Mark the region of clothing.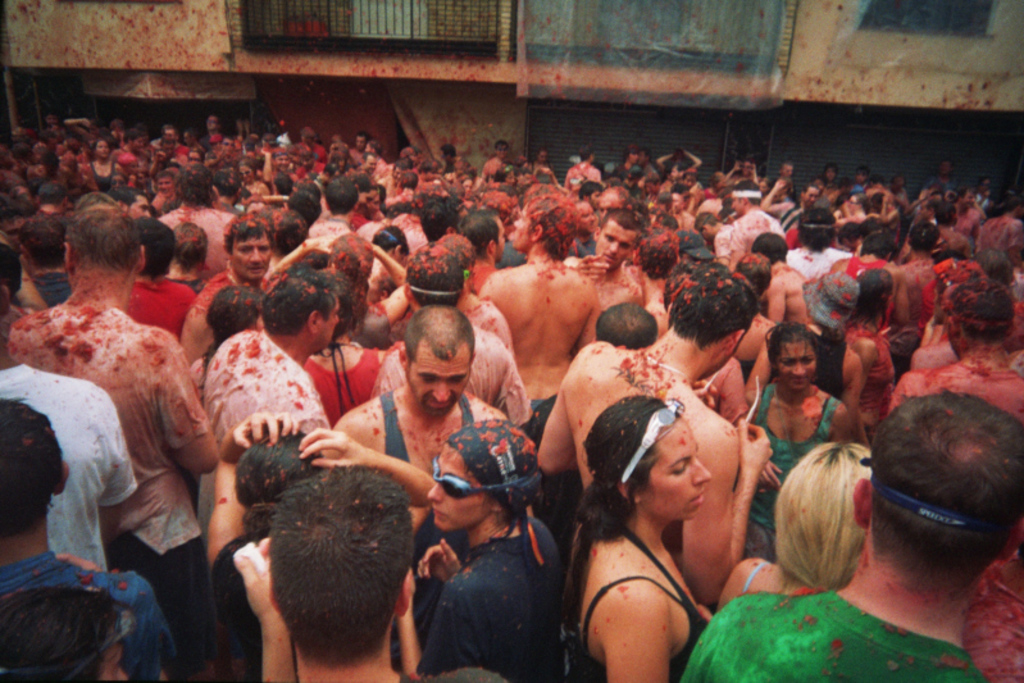
Region: locate(132, 279, 192, 336).
